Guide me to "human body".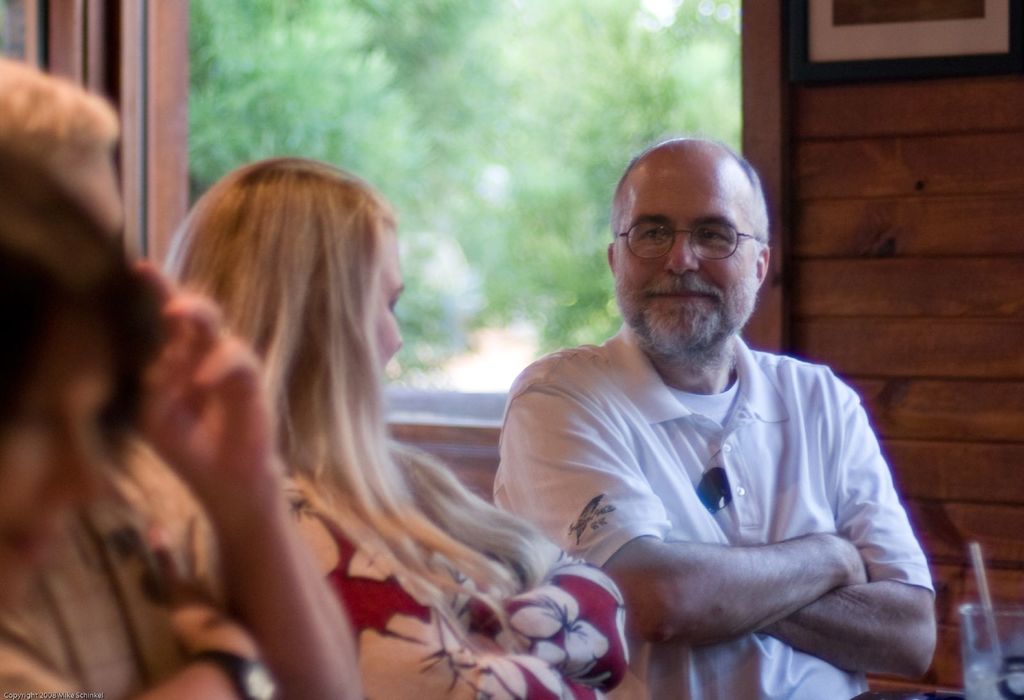
Guidance: bbox=(461, 162, 950, 699).
